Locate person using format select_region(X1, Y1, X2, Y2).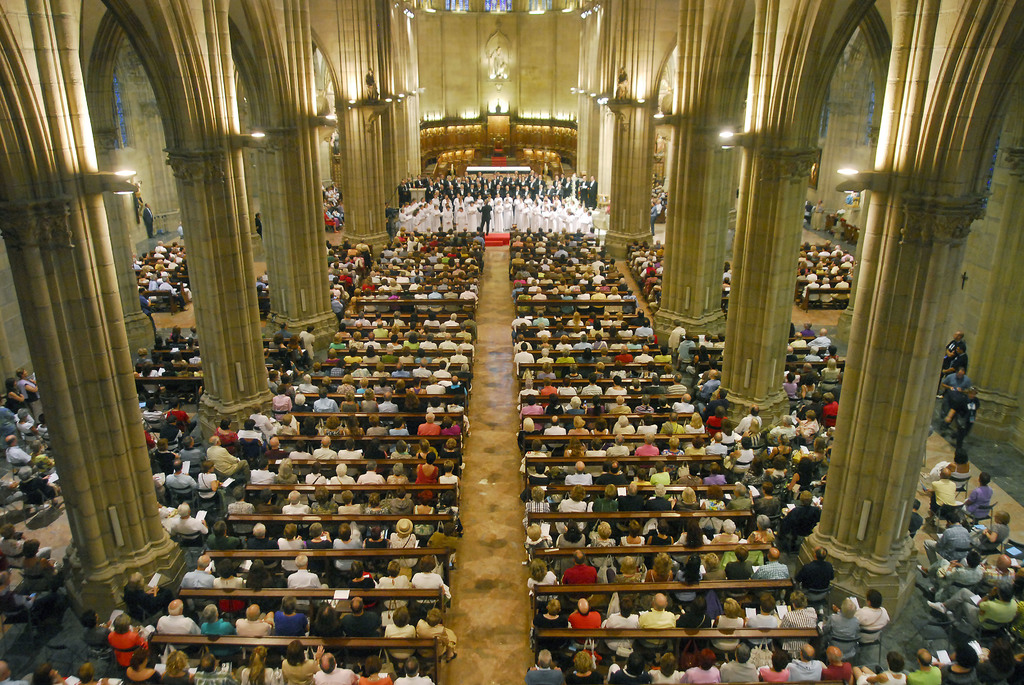
select_region(3, 663, 30, 684).
